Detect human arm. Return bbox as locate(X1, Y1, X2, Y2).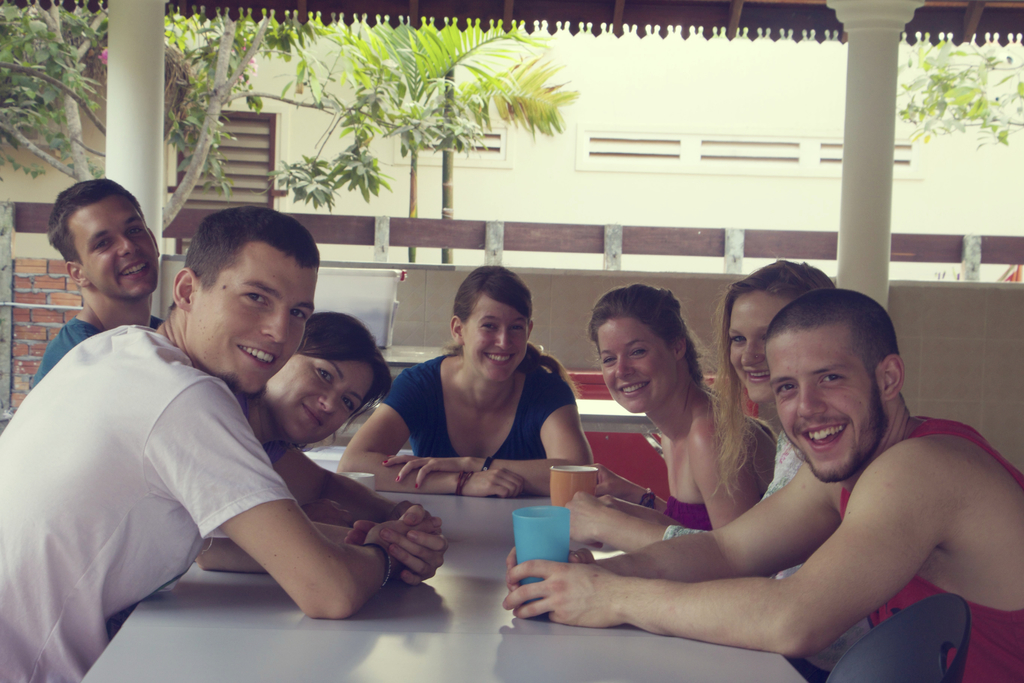
locate(687, 423, 759, 518).
